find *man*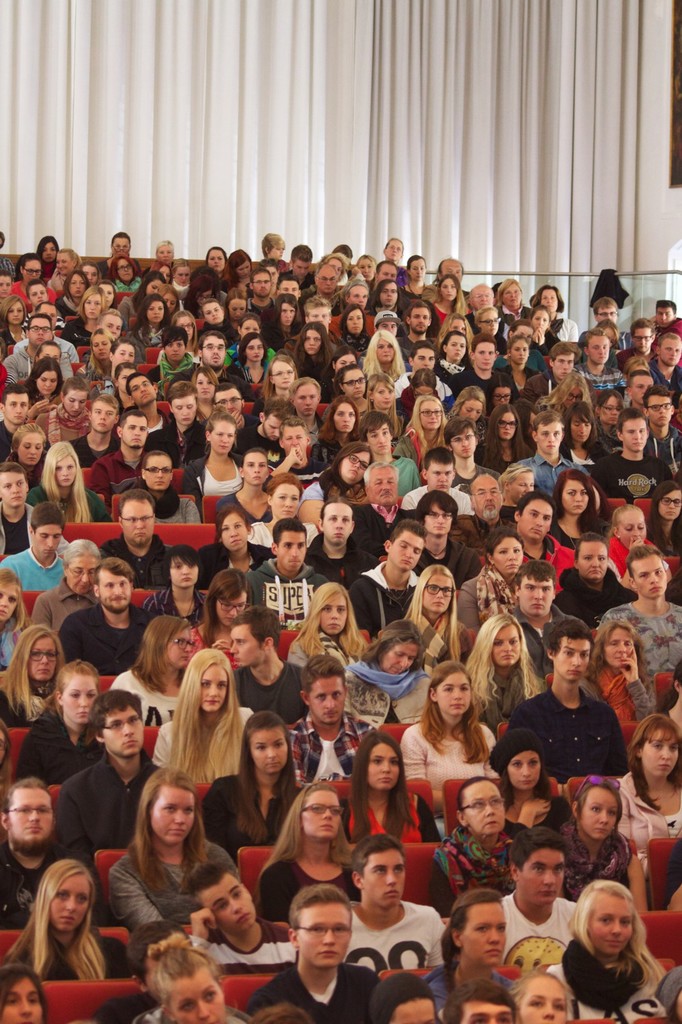
bbox(248, 898, 390, 1023)
